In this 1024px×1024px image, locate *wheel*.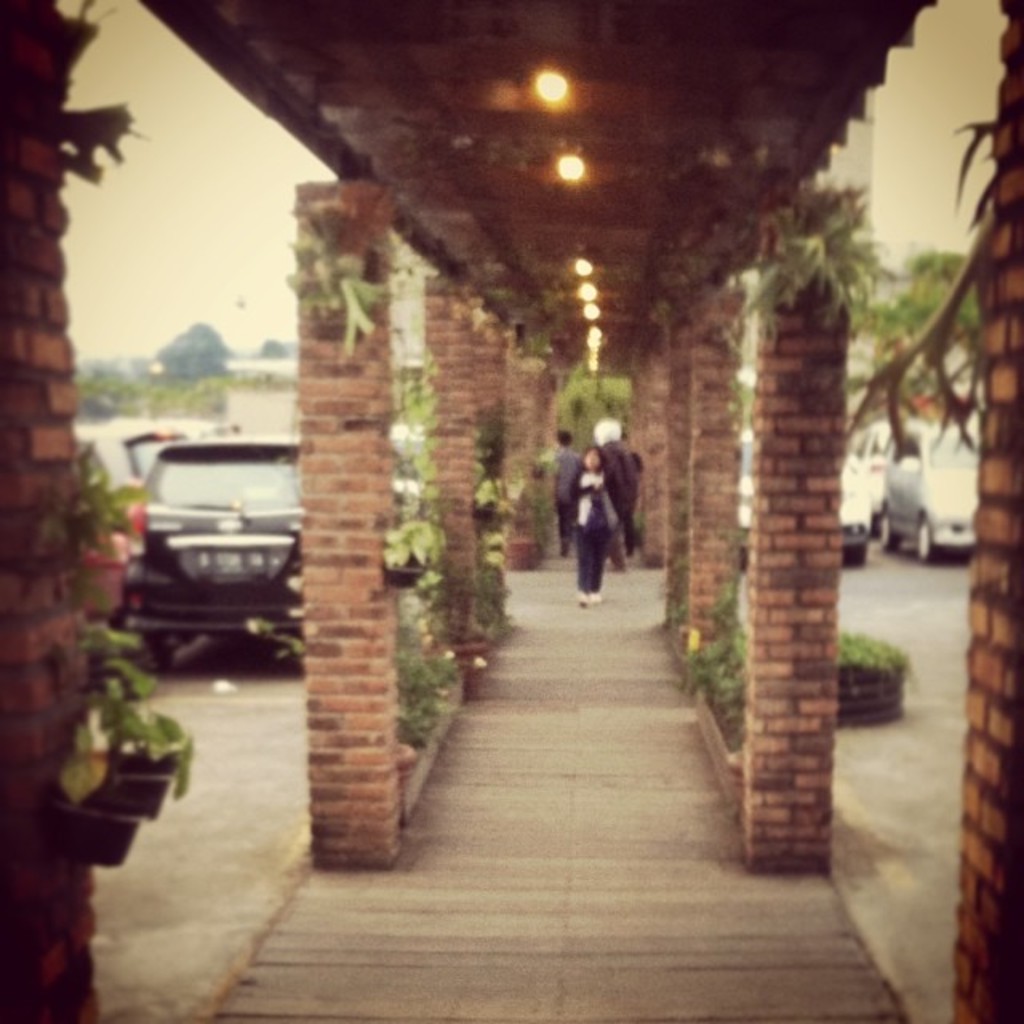
Bounding box: 843, 546, 874, 570.
